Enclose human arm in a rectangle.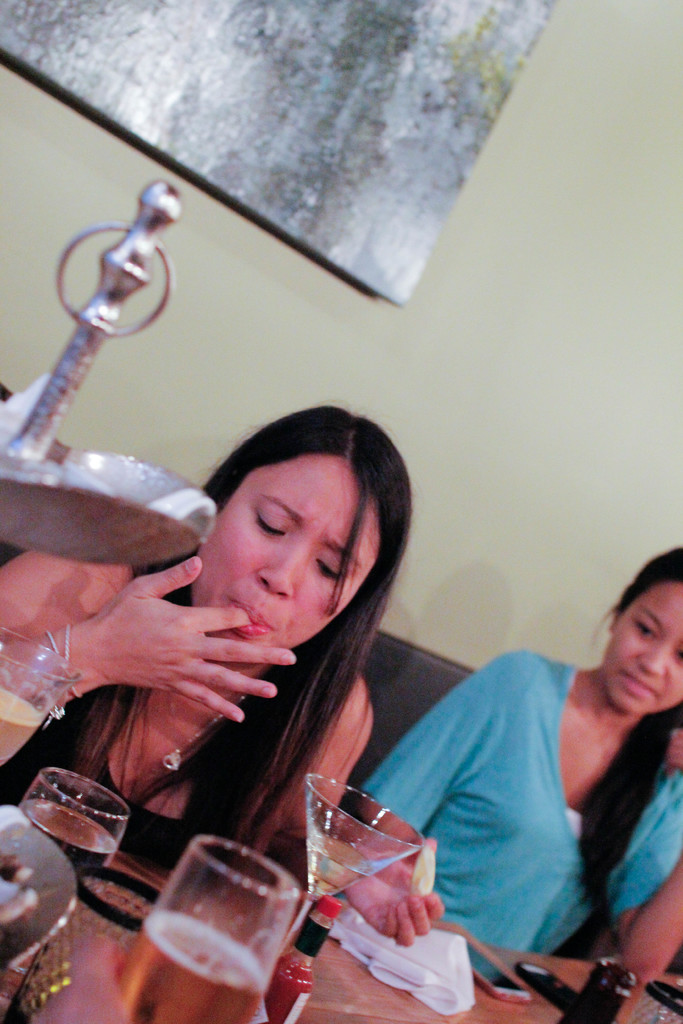
l=265, t=671, r=363, b=836.
